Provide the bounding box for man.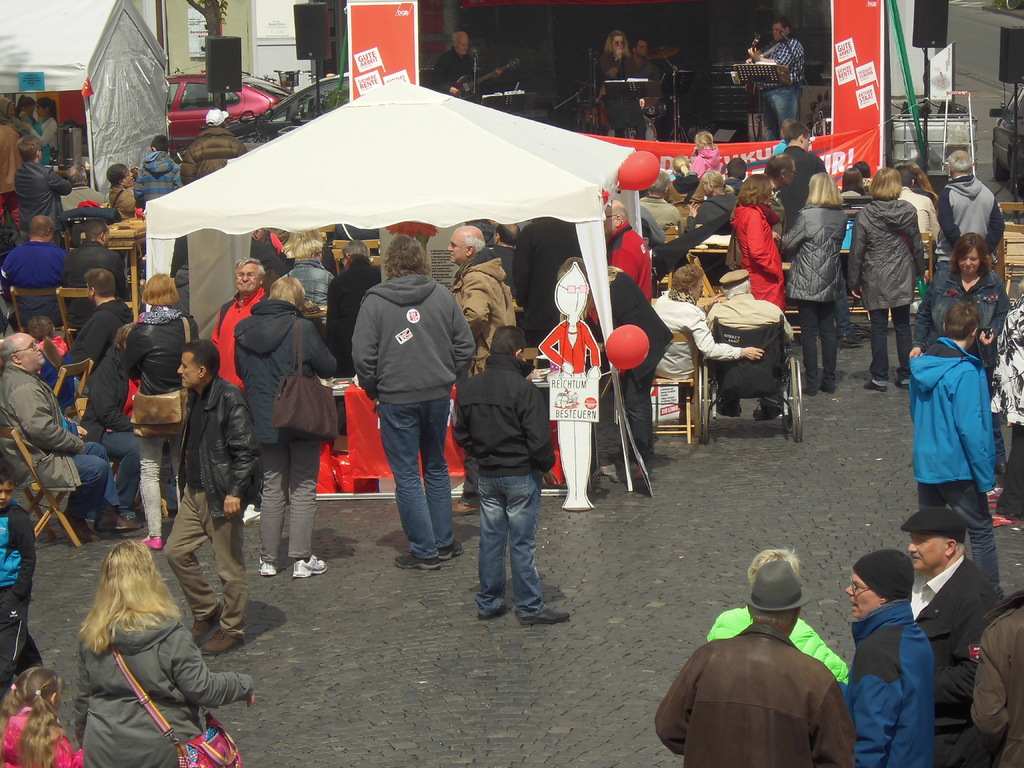
box(844, 550, 939, 767).
